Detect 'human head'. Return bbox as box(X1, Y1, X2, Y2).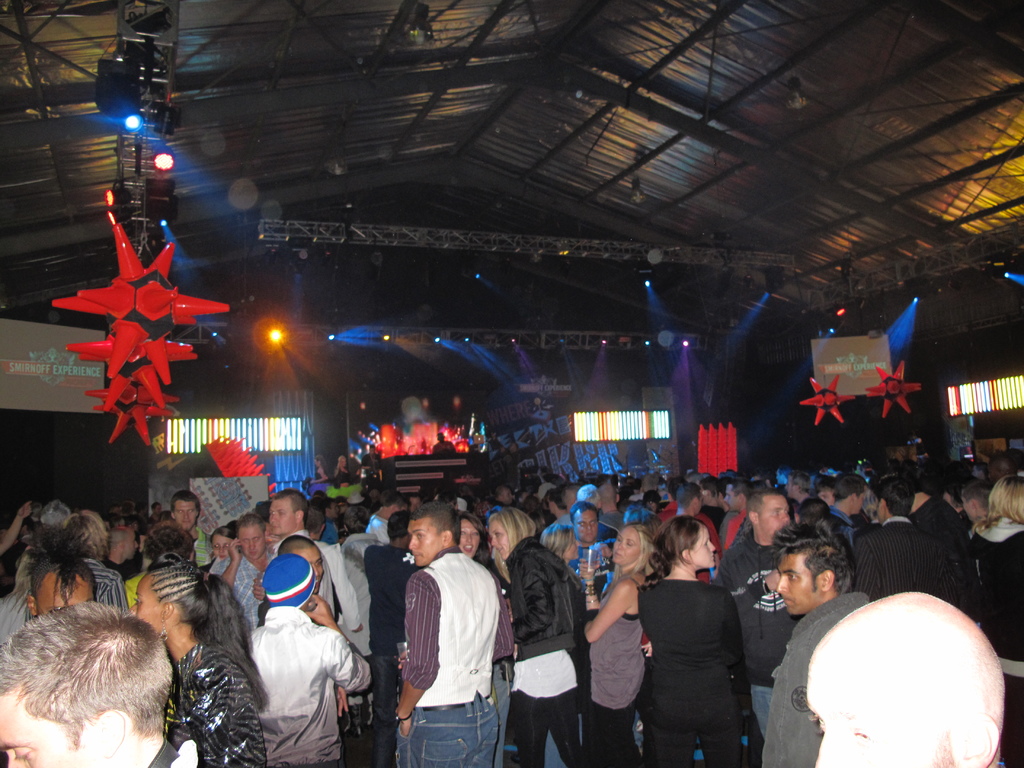
box(671, 484, 709, 511).
